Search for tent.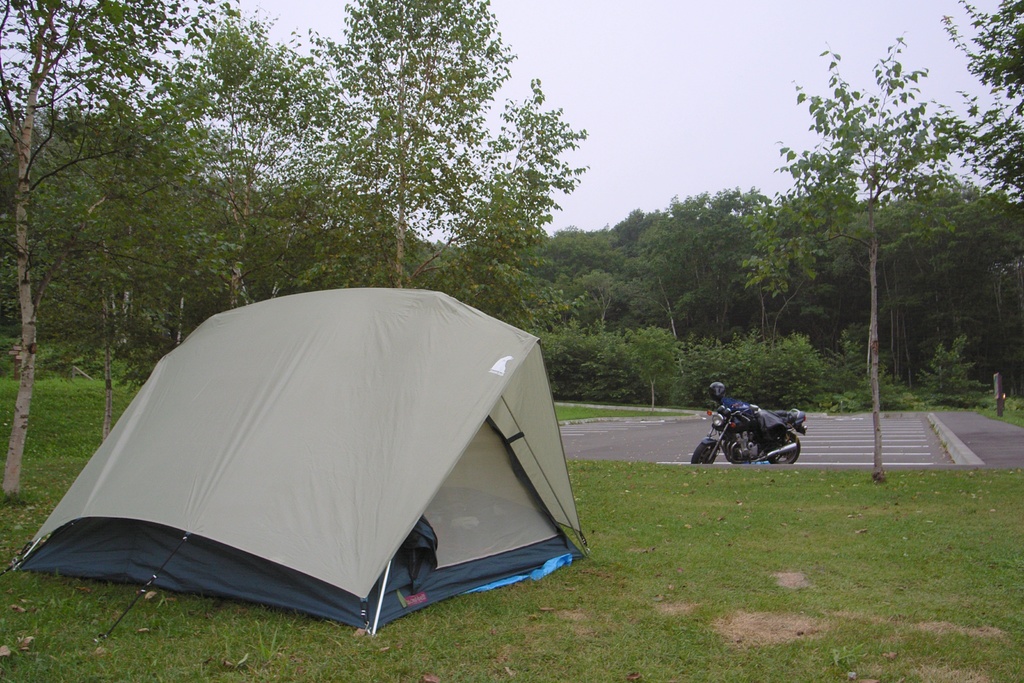
Found at pyautogui.locateOnScreen(6, 291, 617, 638).
